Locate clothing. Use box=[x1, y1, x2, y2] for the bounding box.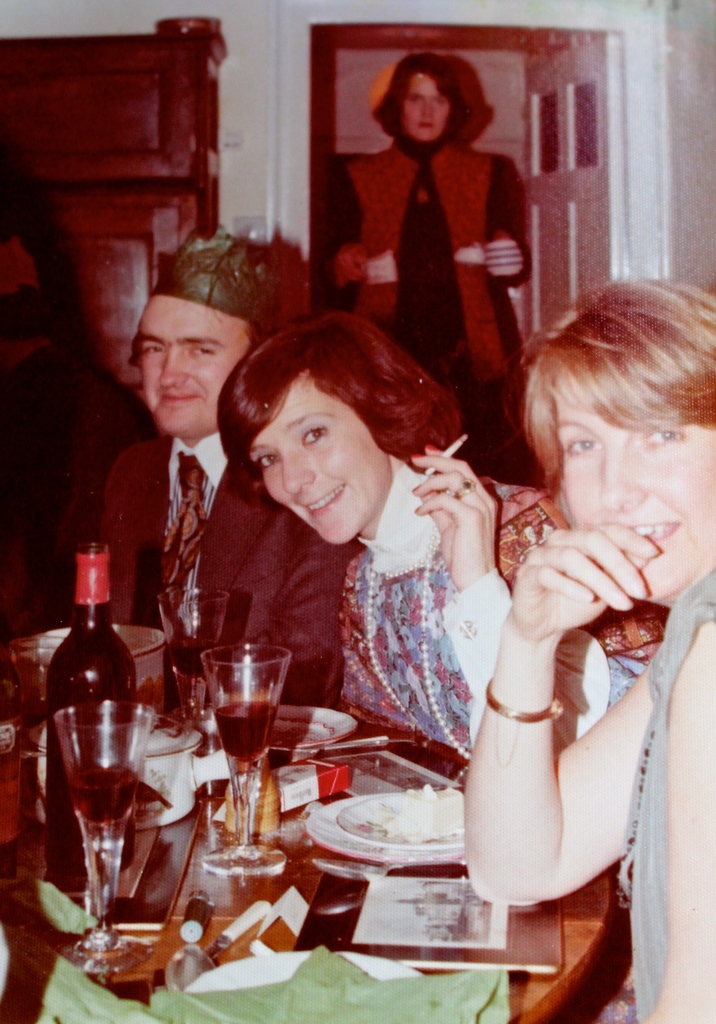
box=[314, 140, 529, 467].
